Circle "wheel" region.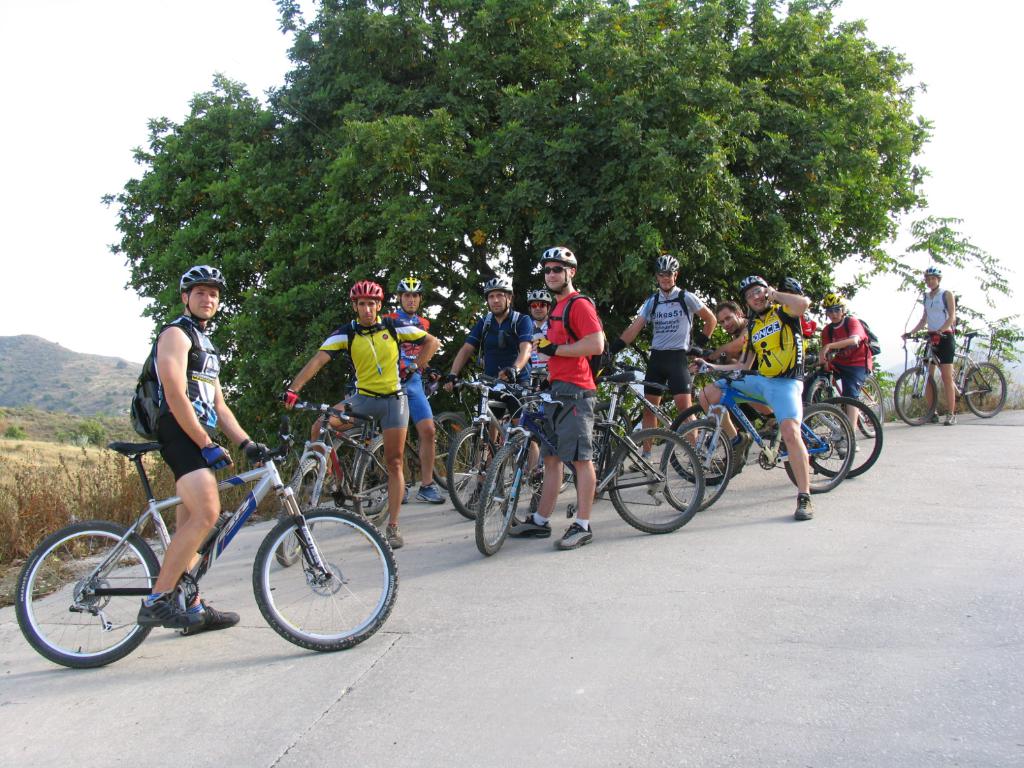
Region: {"x1": 24, "y1": 531, "x2": 152, "y2": 672}.
